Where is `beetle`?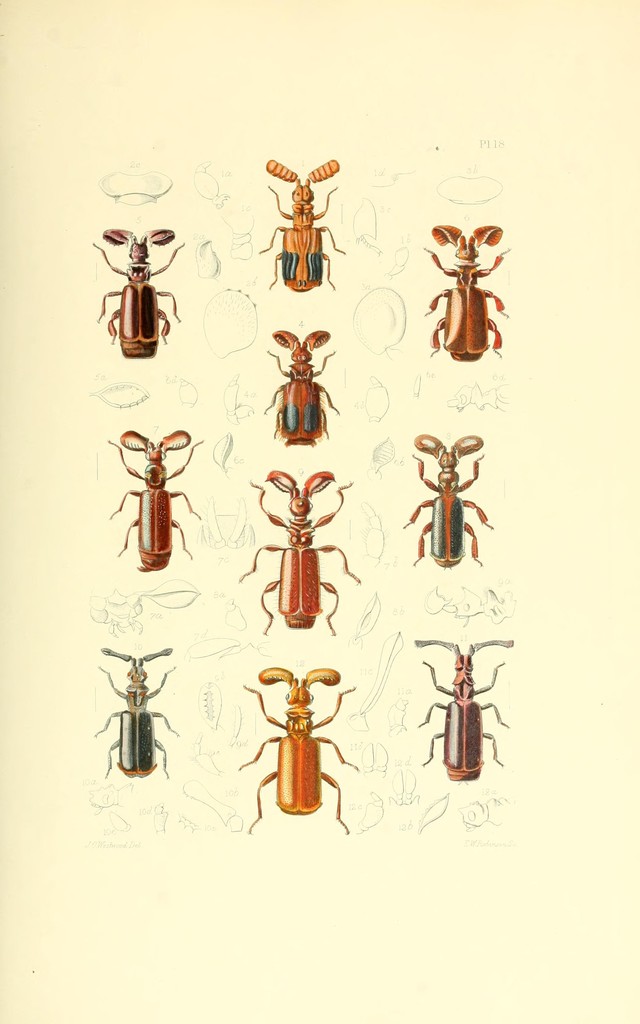
{"x1": 418, "y1": 440, "x2": 496, "y2": 566}.
